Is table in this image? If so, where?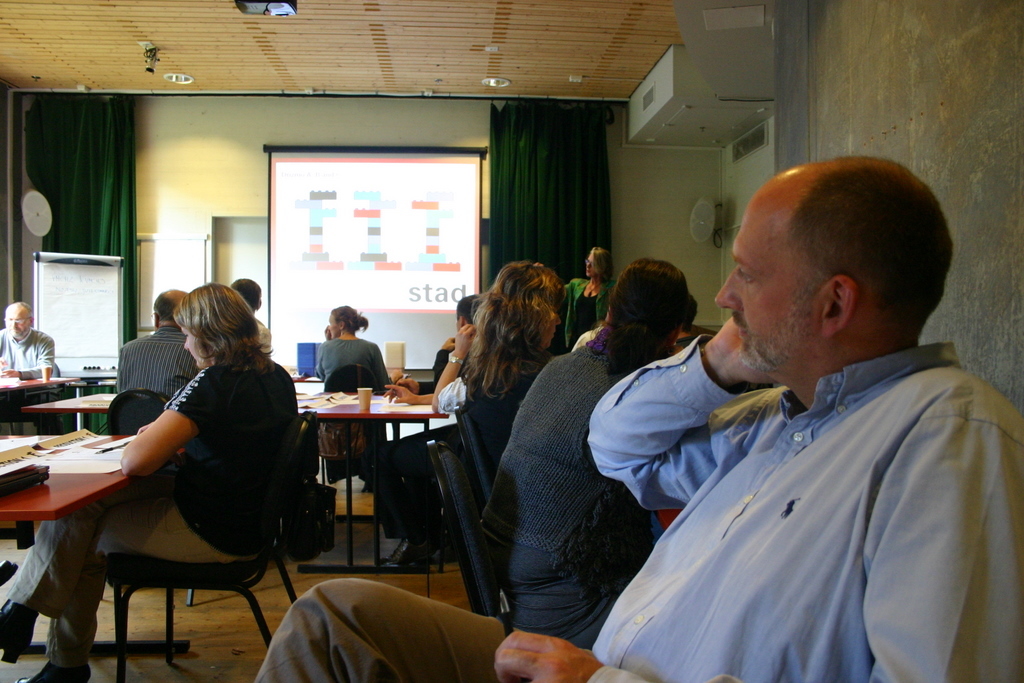
Yes, at locate(0, 432, 184, 657).
